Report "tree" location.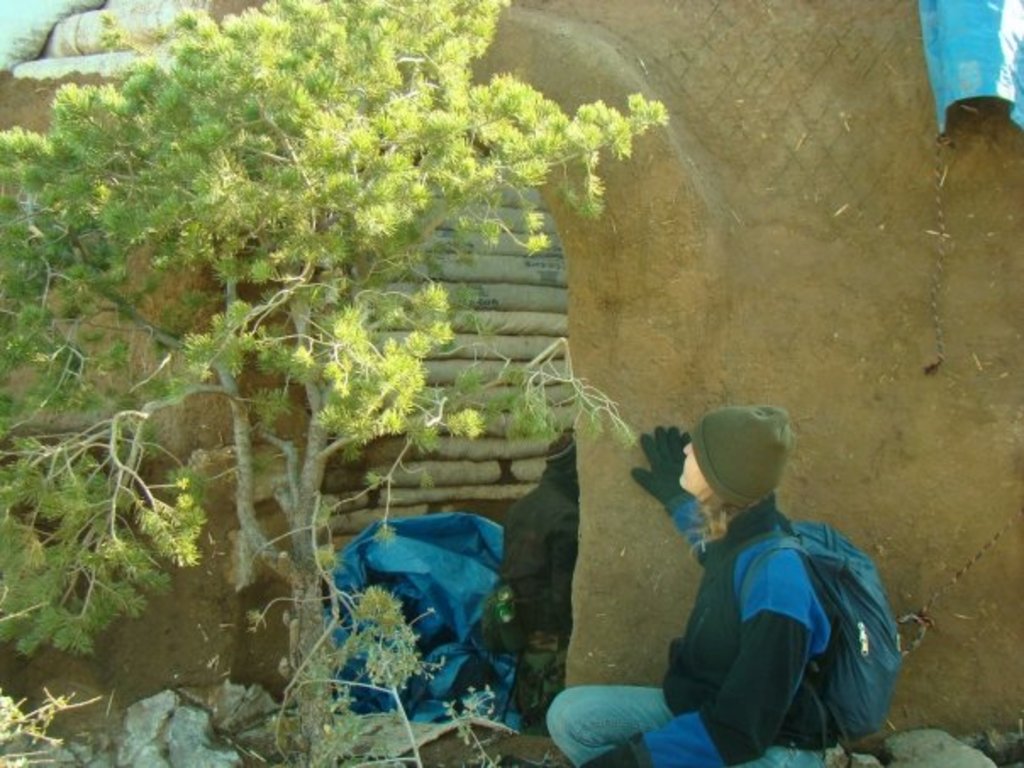
Report: {"x1": 5, "y1": 0, "x2": 673, "y2": 766}.
